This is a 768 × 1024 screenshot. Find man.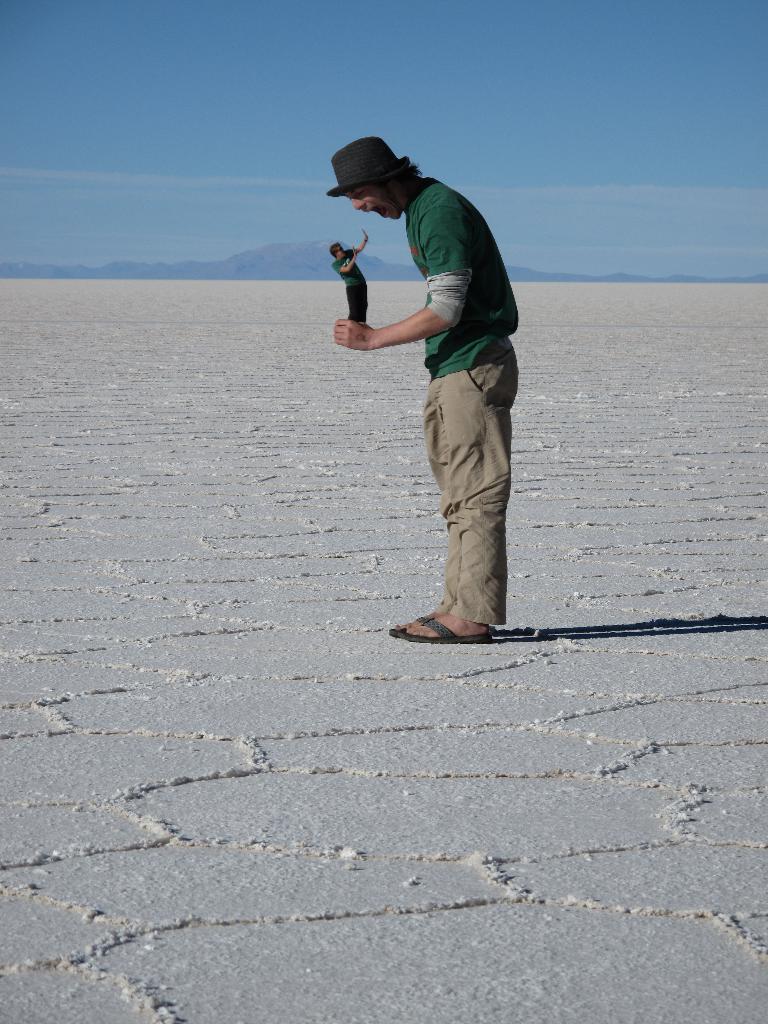
Bounding box: box(346, 144, 538, 655).
